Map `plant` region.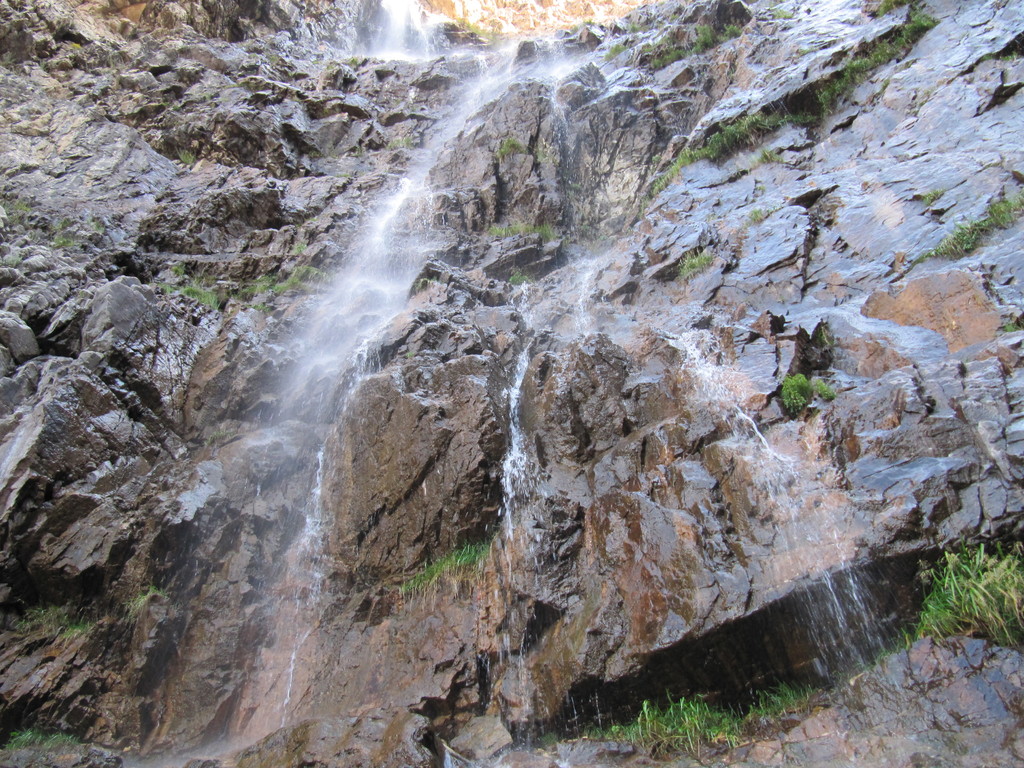
Mapped to pyautogui.locateOnScreen(898, 540, 1023, 653).
